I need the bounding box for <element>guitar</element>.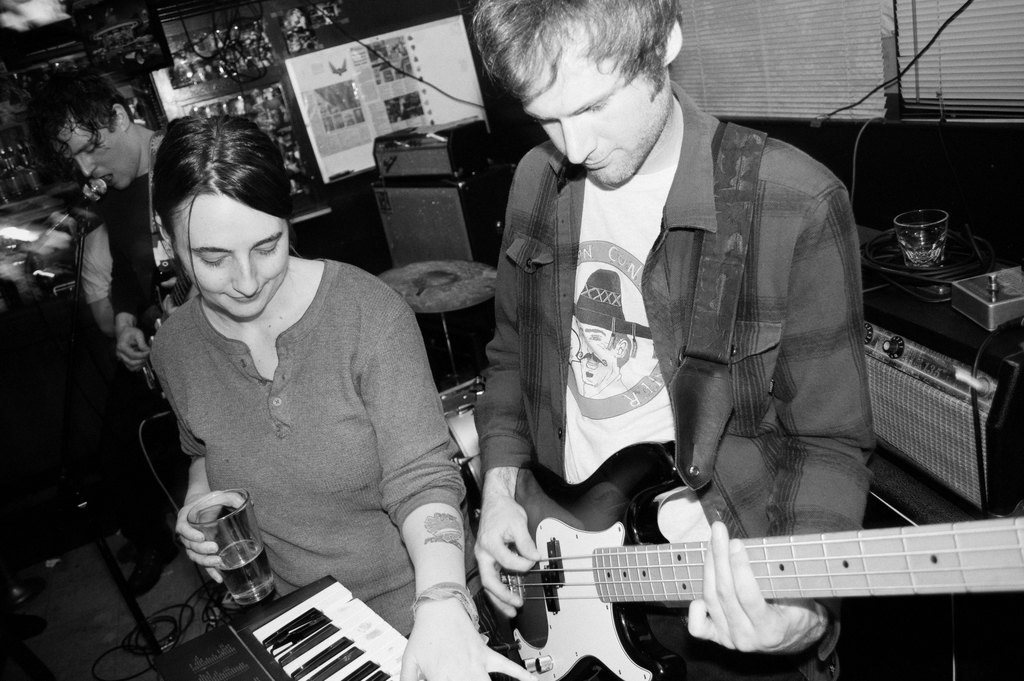
Here it is: crop(427, 458, 998, 672).
